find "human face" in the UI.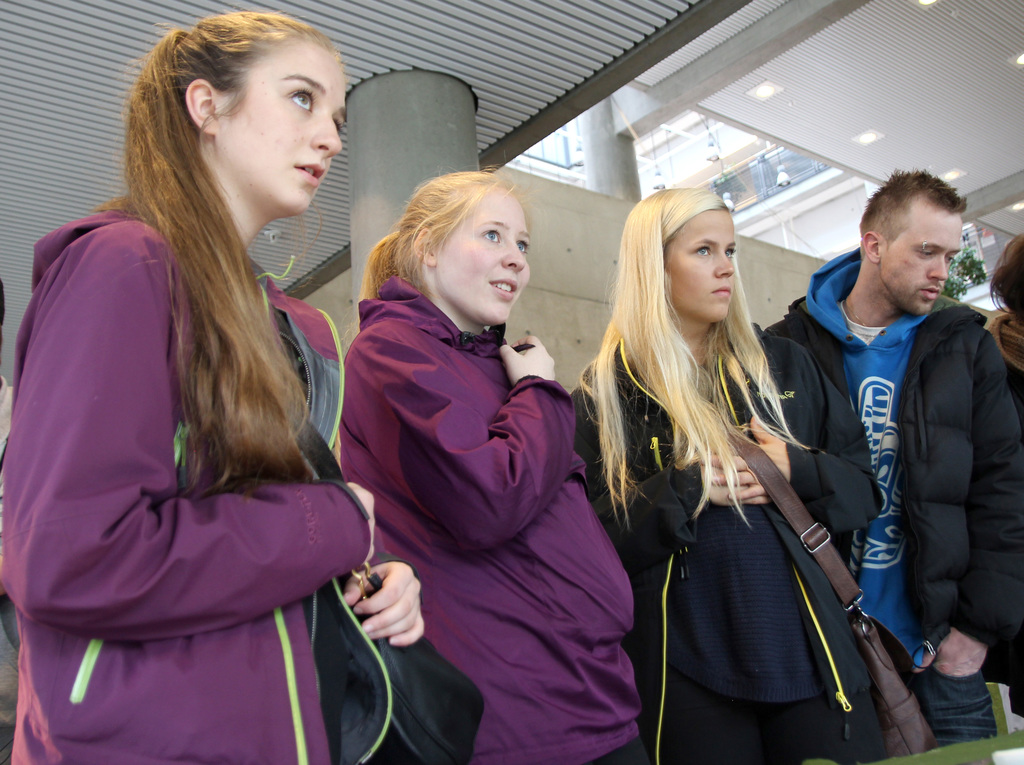
UI element at l=886, t=208, r=964, b=314.
